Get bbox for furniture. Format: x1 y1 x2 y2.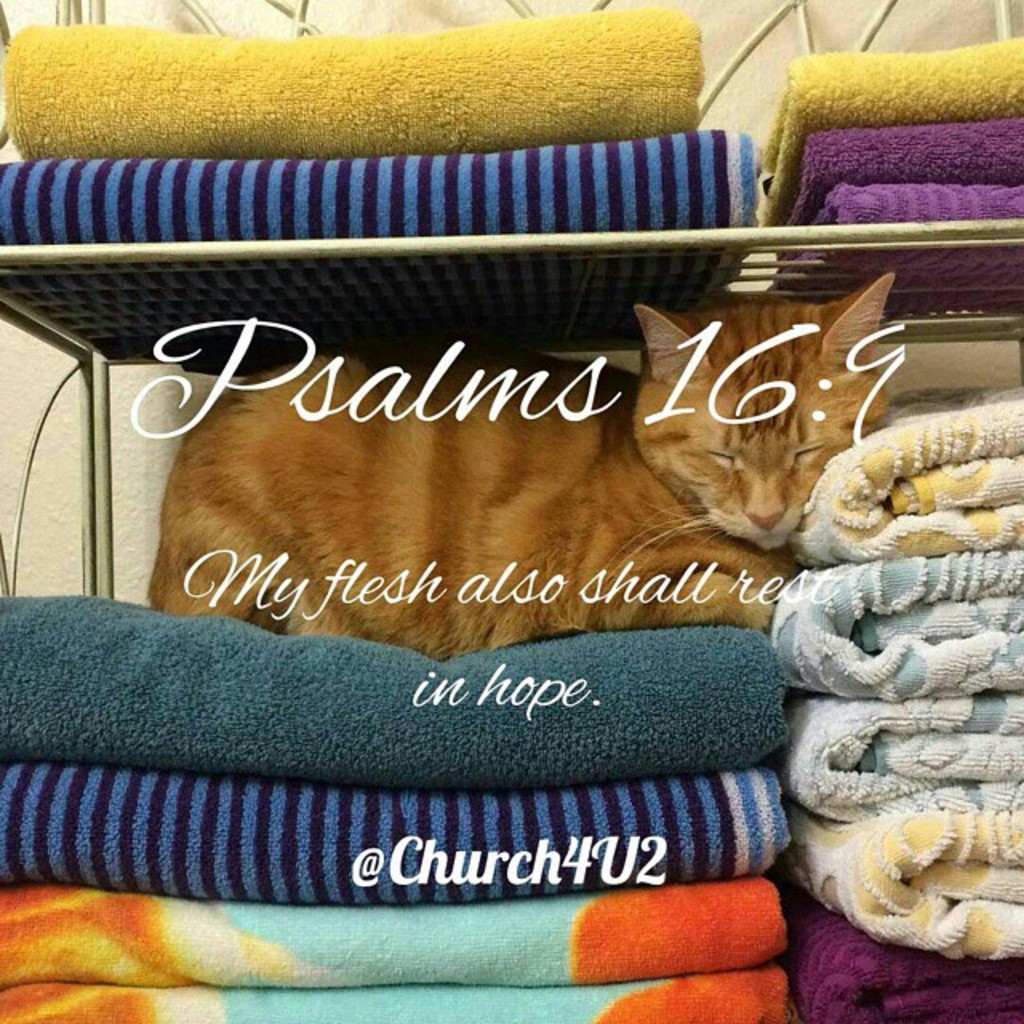
0 0 1022 602.
